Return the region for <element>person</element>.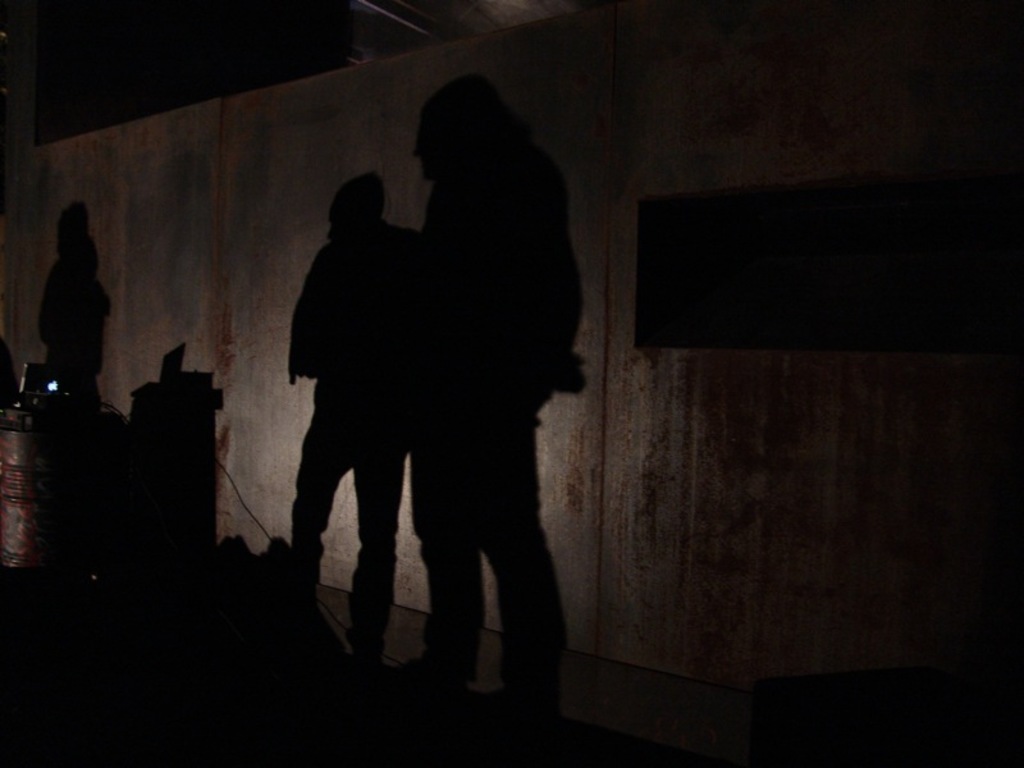
280/175/403/652.
